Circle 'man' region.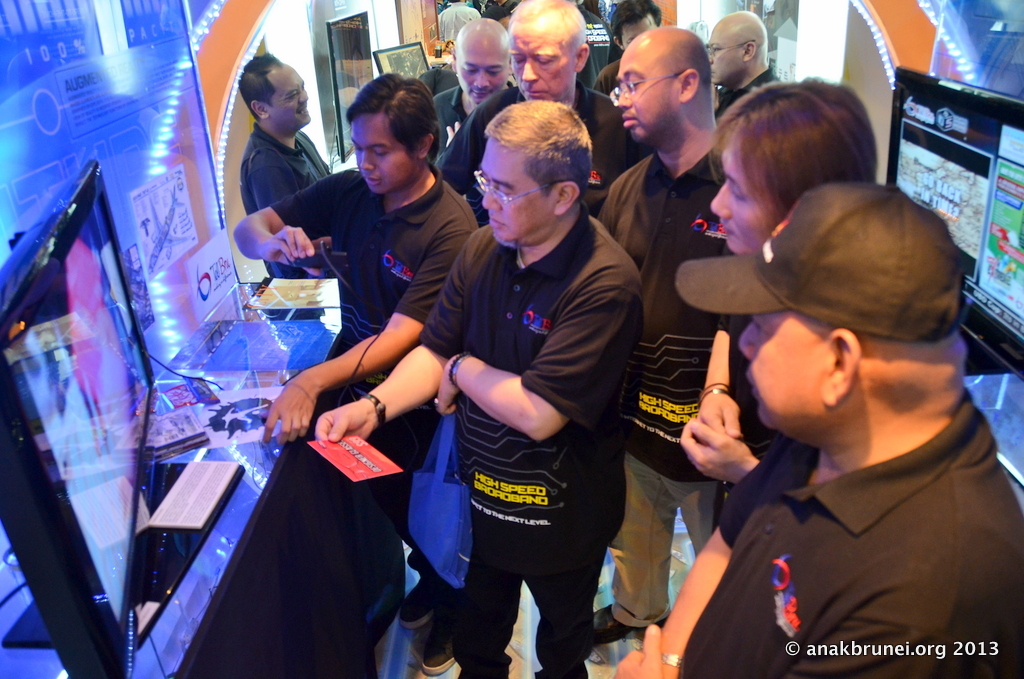
Region: left=307, top=97, right=640, bottom=678.
